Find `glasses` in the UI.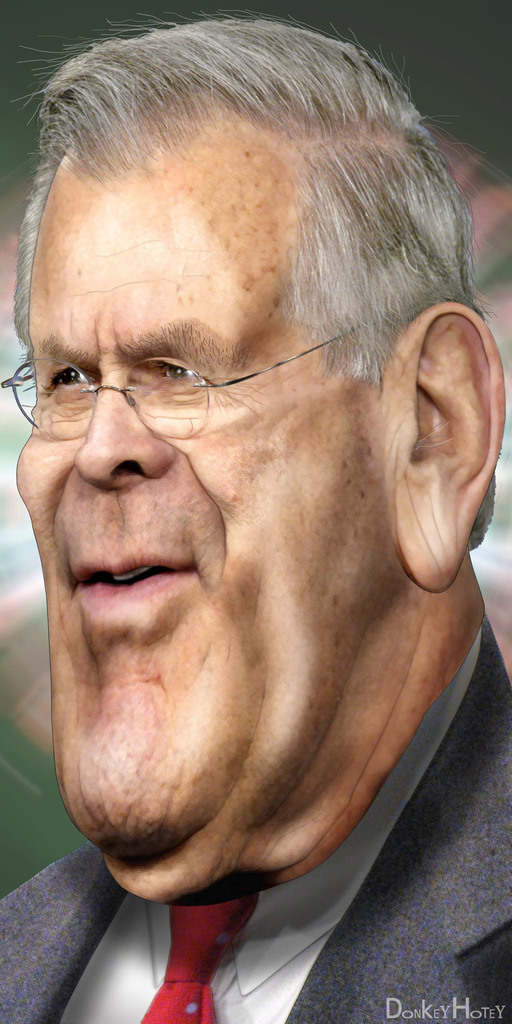
UI element at (1,313,374,446).
